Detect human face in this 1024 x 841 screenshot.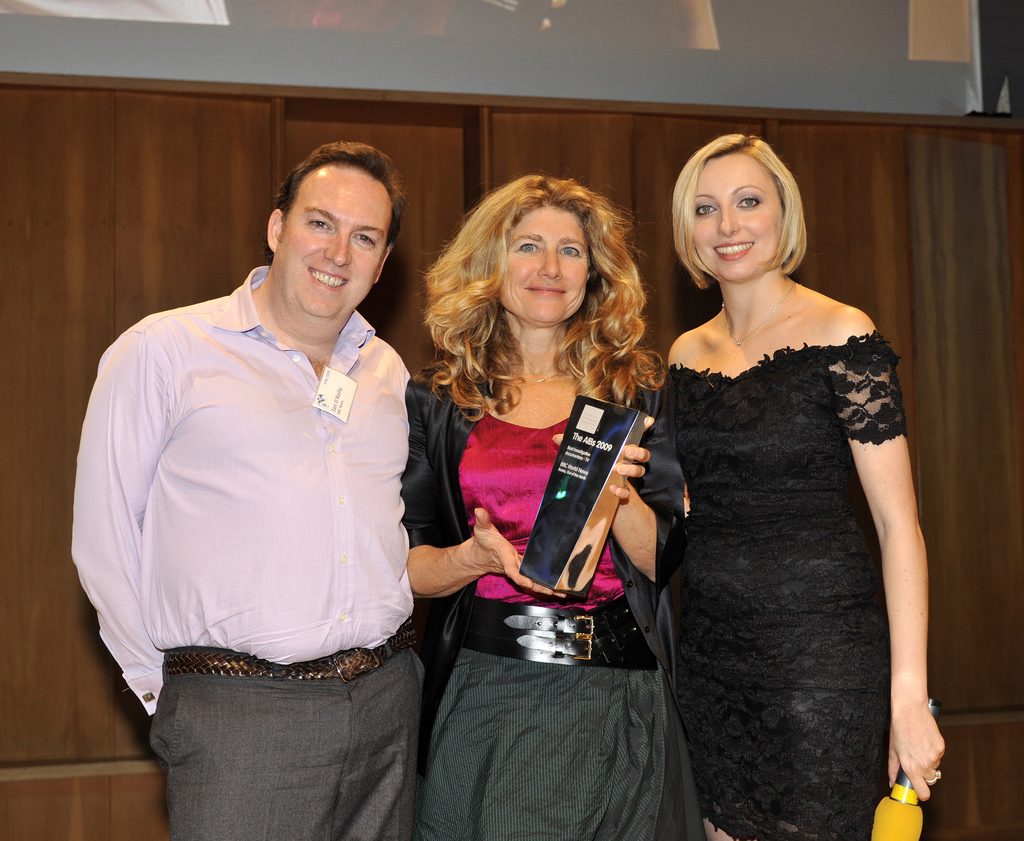
Detection: select_region(685, 150, 788, 289).
